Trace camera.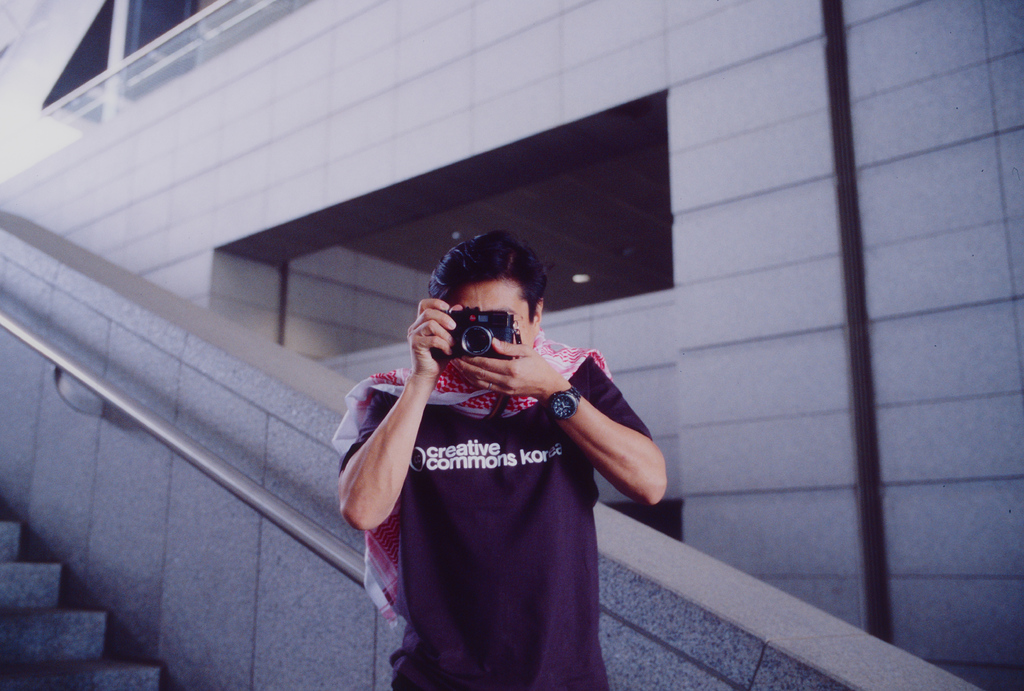
Traced to 429:310:520:360.
